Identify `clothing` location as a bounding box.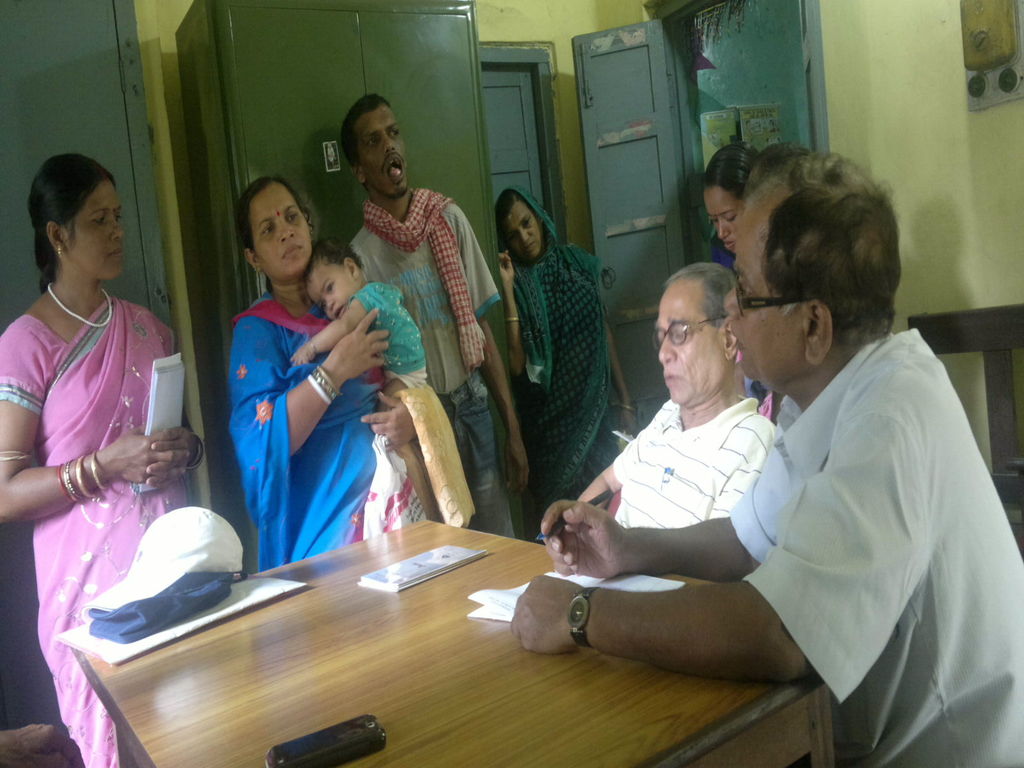
x1=598, y1=389, x2=799, y2=529.
